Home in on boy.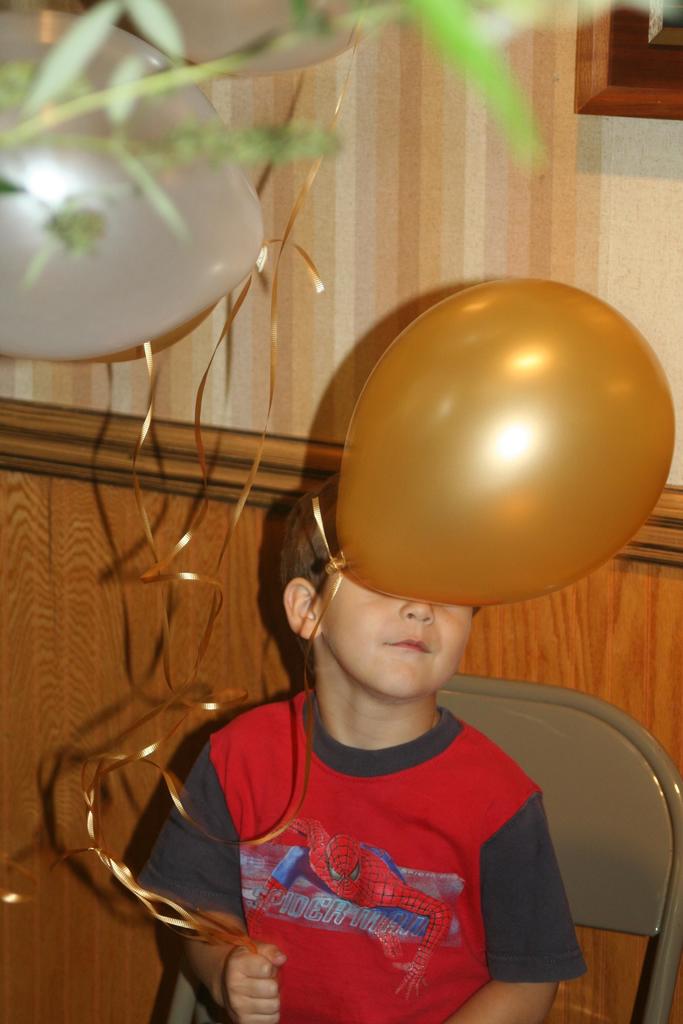
Homed in at box(140, 473, 589, 1019).
